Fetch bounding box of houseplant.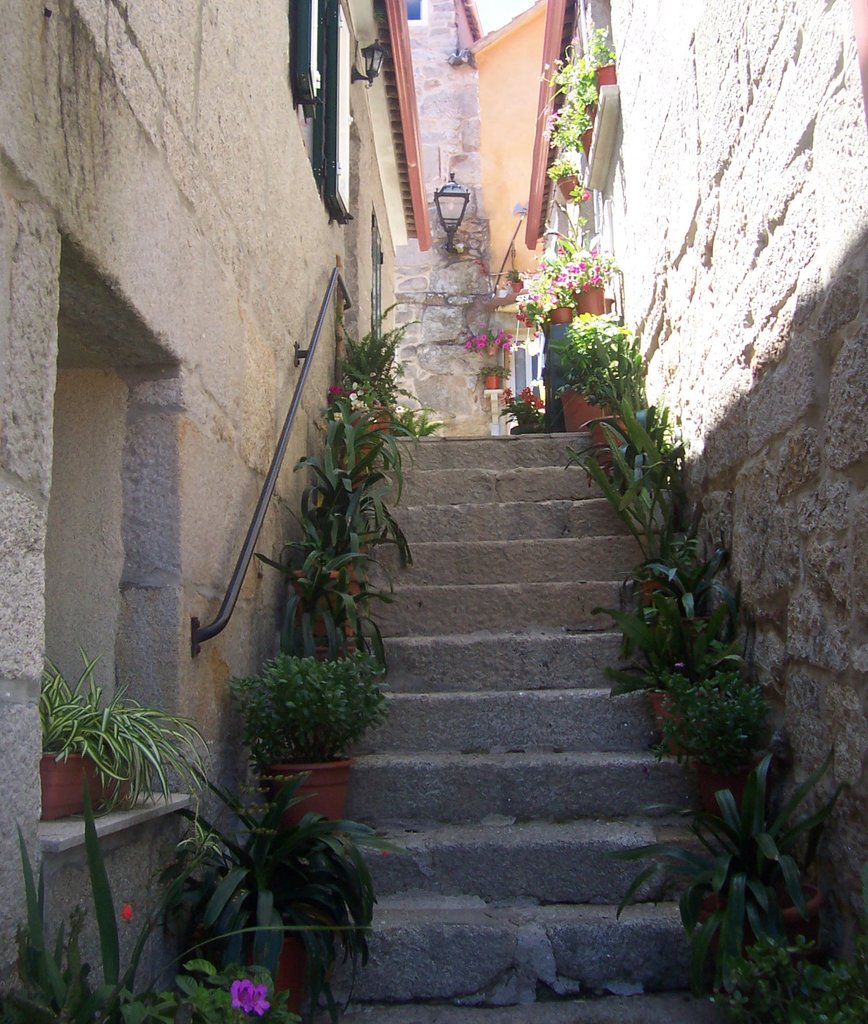
Bbox: bbox(603, 755, 867, 952).
